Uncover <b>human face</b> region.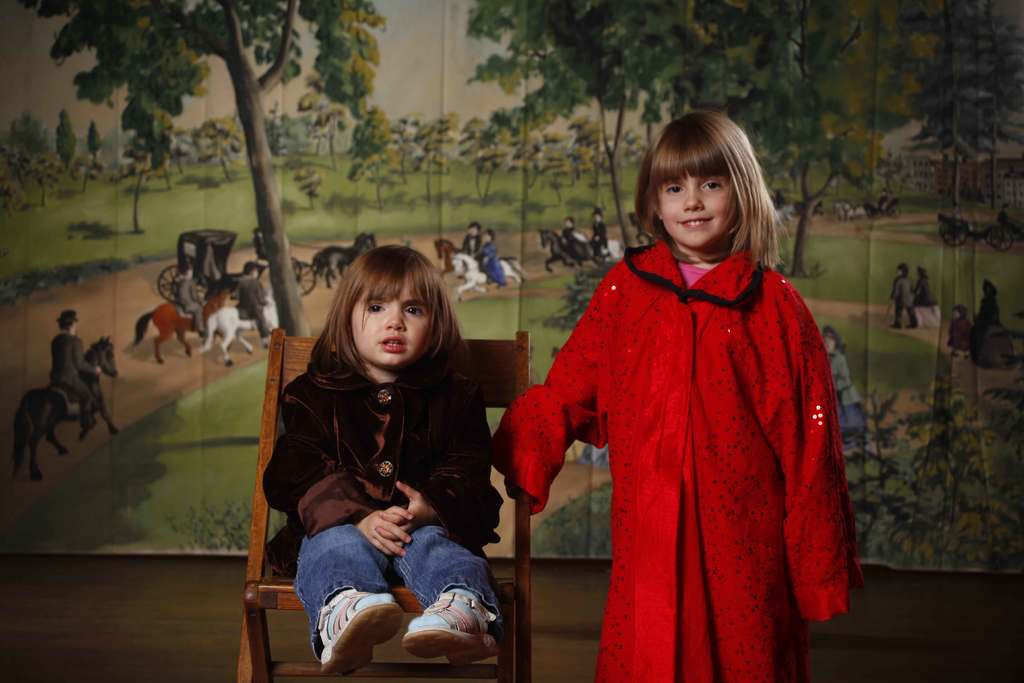
Uncovered: (658,168,740,247).
